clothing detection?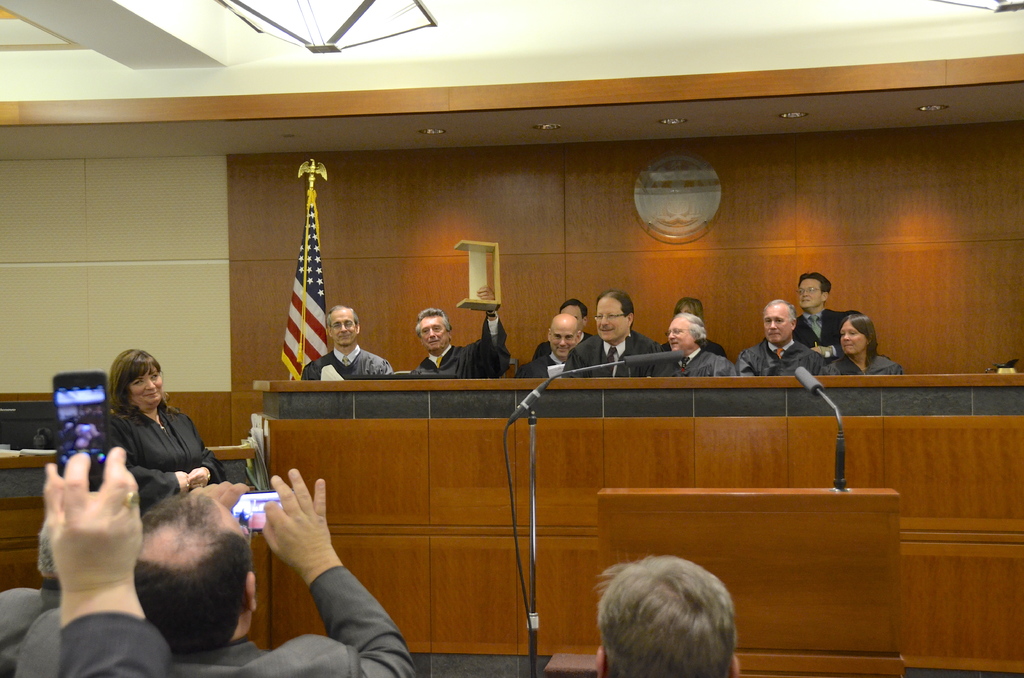
[516, 313, 901, 376]
